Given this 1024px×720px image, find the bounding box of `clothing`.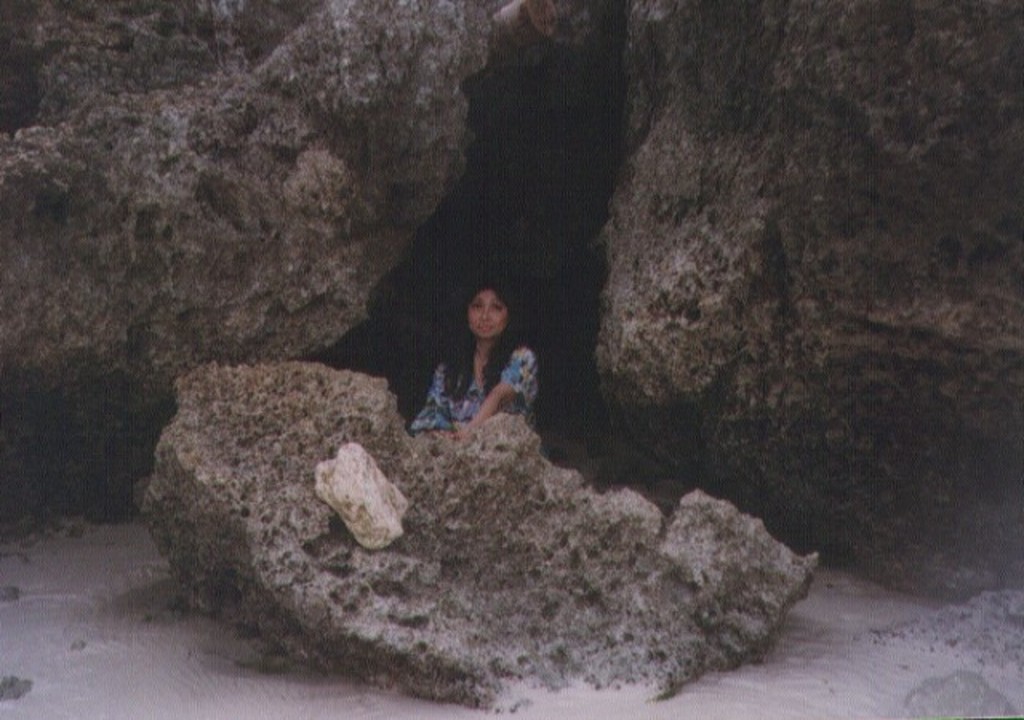
(x1=446, y1=330, x2=530, y2=437).
